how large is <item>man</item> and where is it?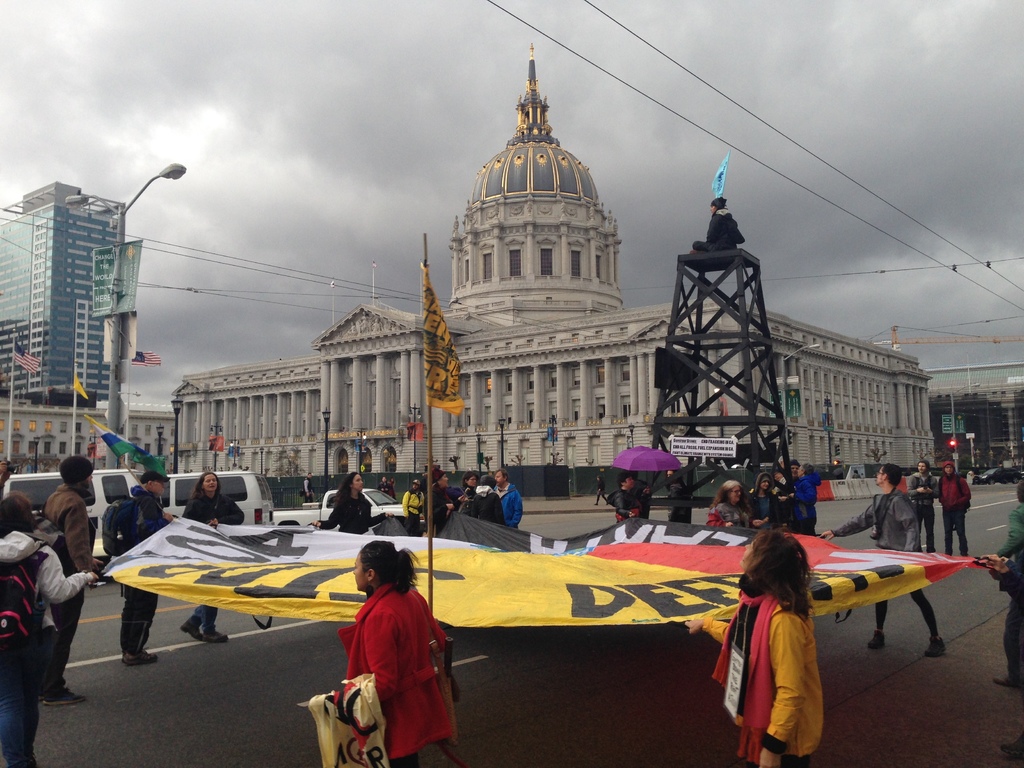
Bounding box: rect(906, 463, 935, 551).
